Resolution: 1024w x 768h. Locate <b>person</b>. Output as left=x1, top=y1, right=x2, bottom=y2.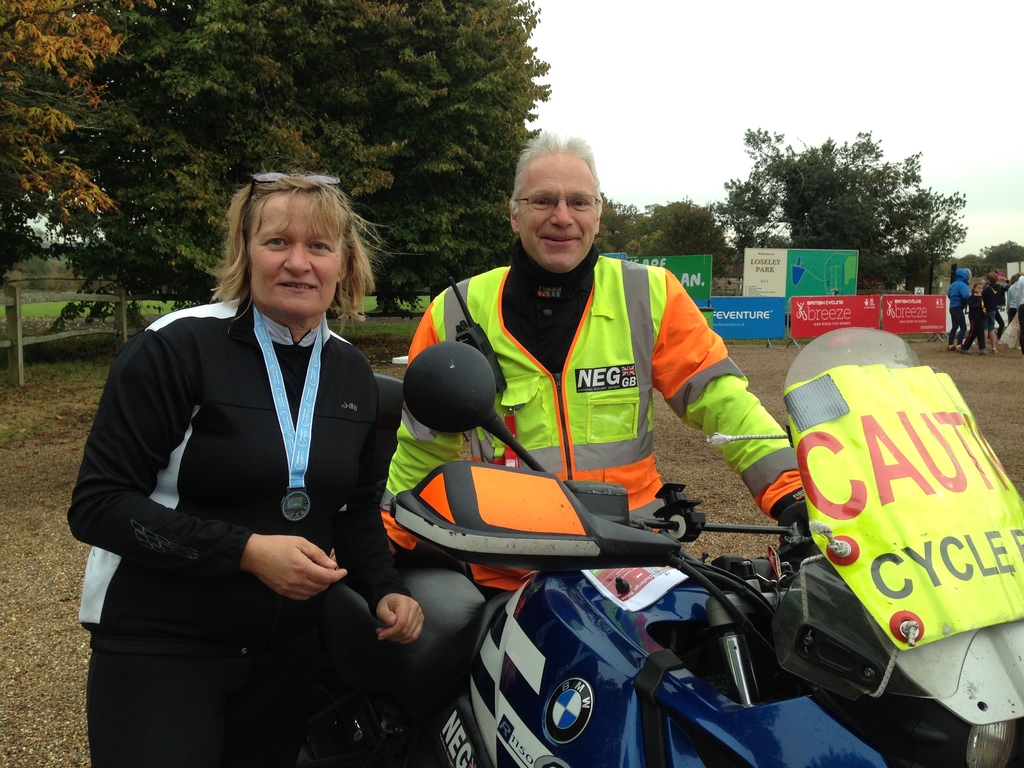
left=407, top=167, right=746, bottom=579.
